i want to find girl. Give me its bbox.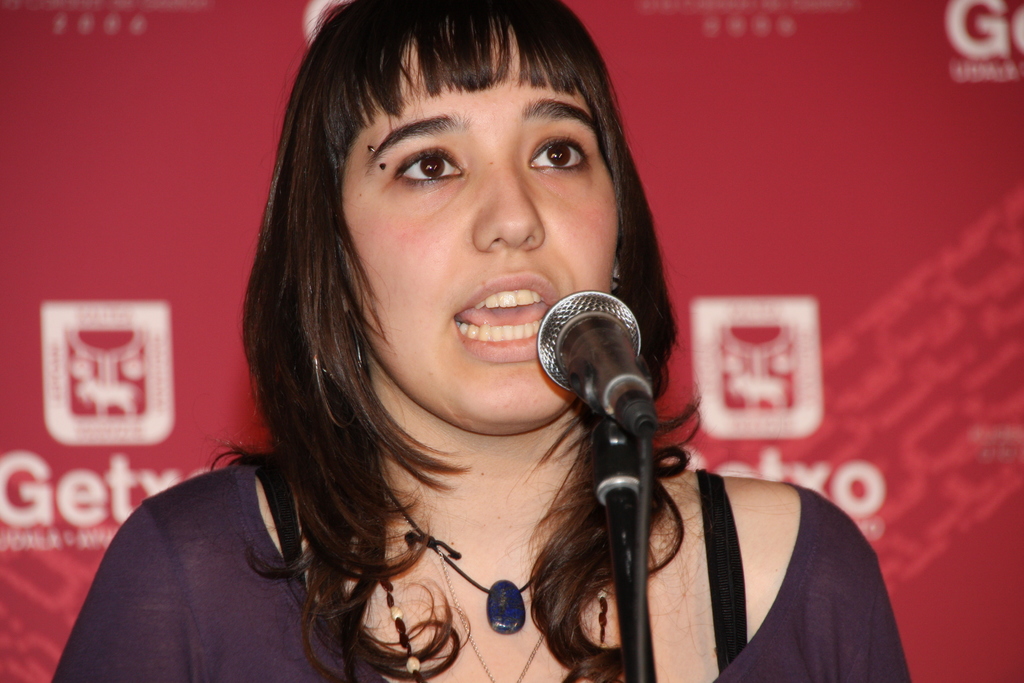
48 1 911 682.
